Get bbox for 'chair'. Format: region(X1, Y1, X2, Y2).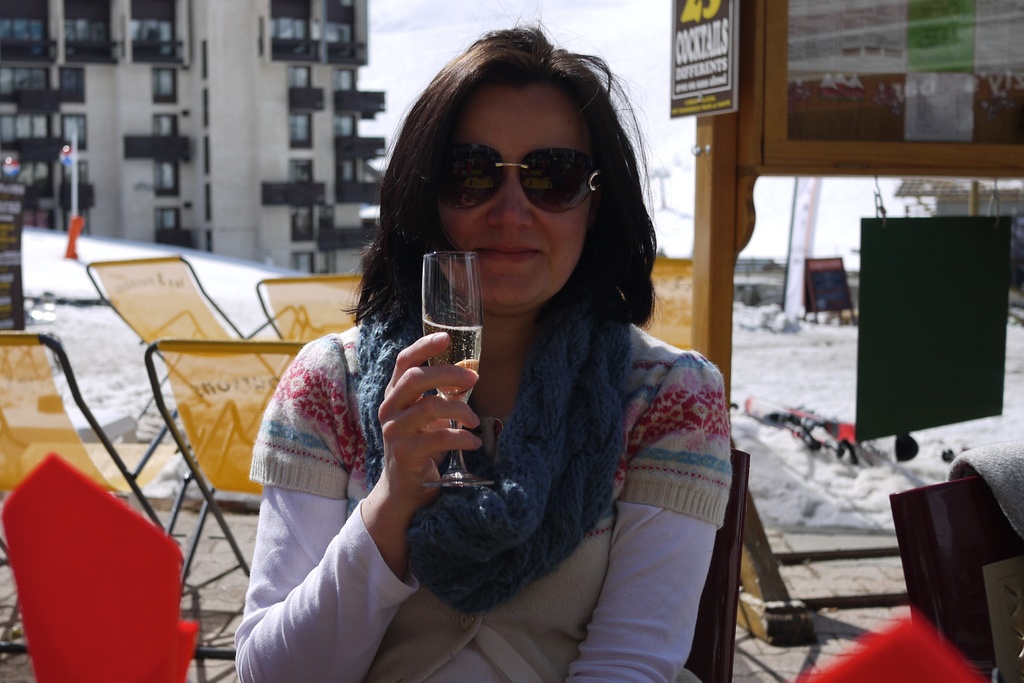
region(240, 267, 378, 336).
